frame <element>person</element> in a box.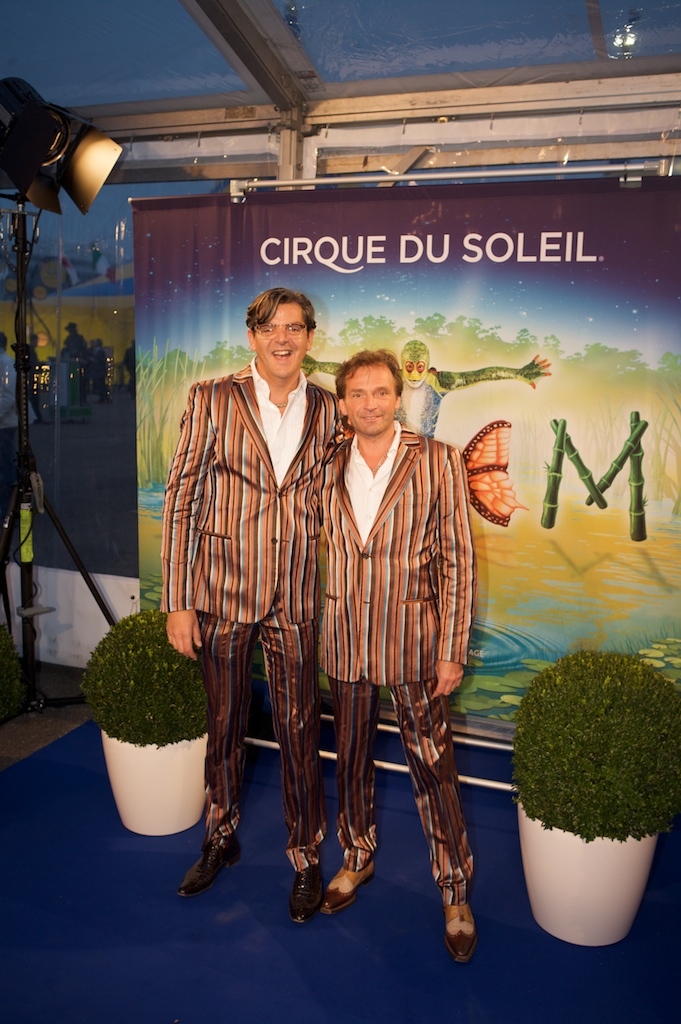
bbox=[316, 349, 471, 962].
